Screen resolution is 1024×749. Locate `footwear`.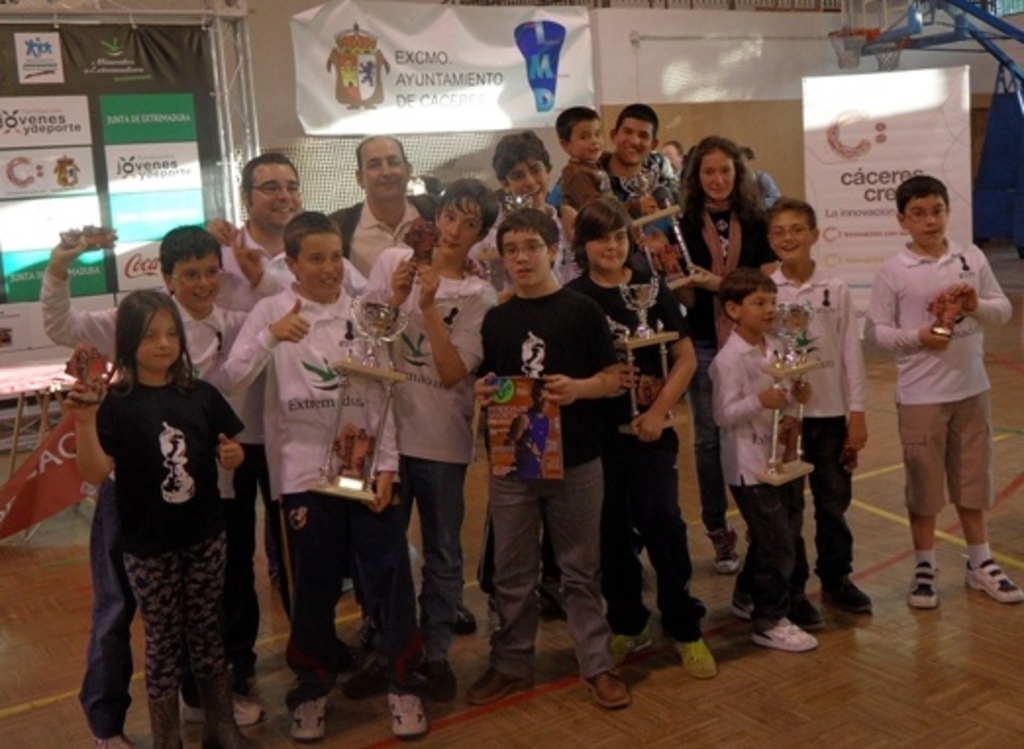
{"left": 94, "top": 727, "right": 135, "bottom": 747}.
